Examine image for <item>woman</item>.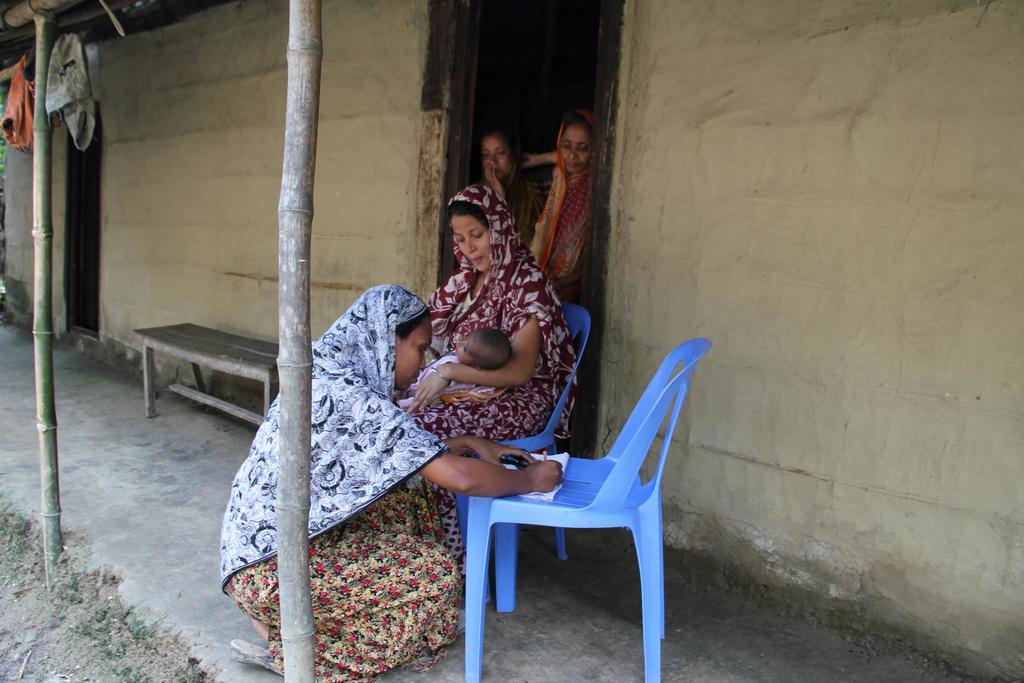
Examination result: [531, 108, 608, 309].
